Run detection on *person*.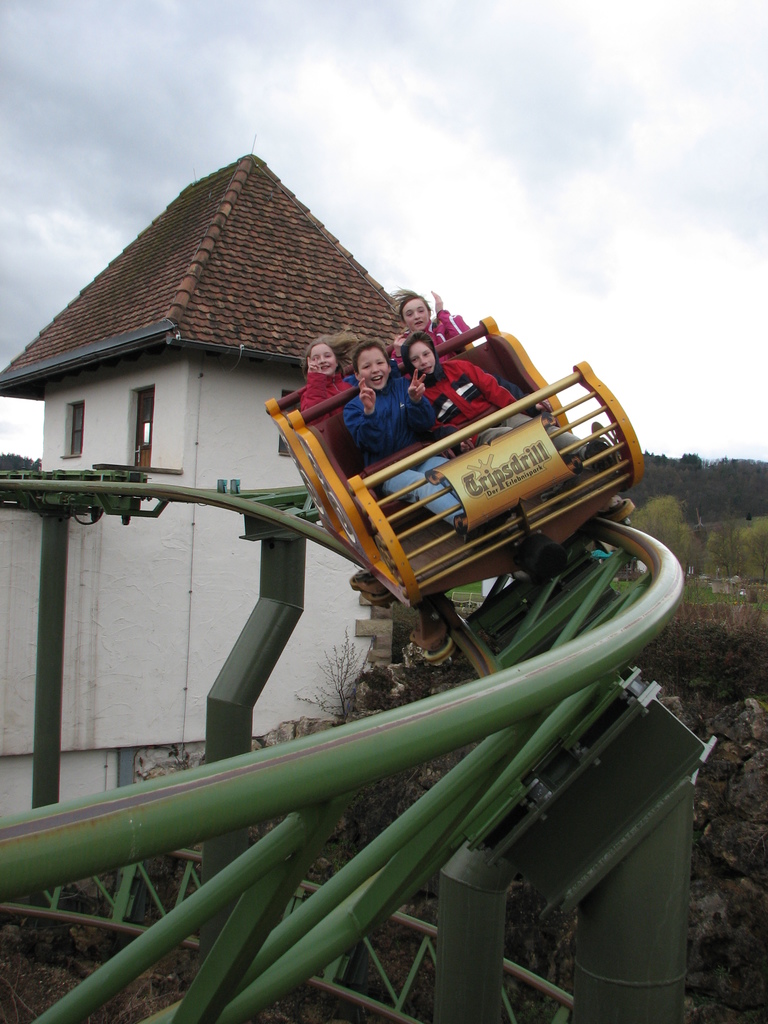
Result: bbox=(398, 335, 517, 424).
